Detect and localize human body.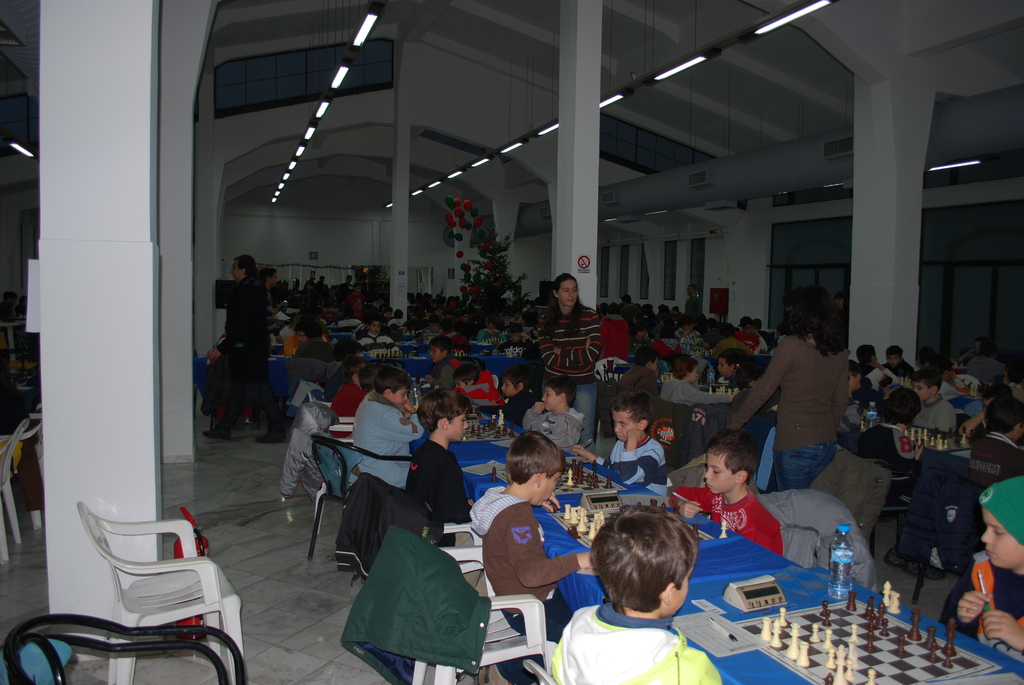
Localized at l=456, t=313, r=475, b=334.
